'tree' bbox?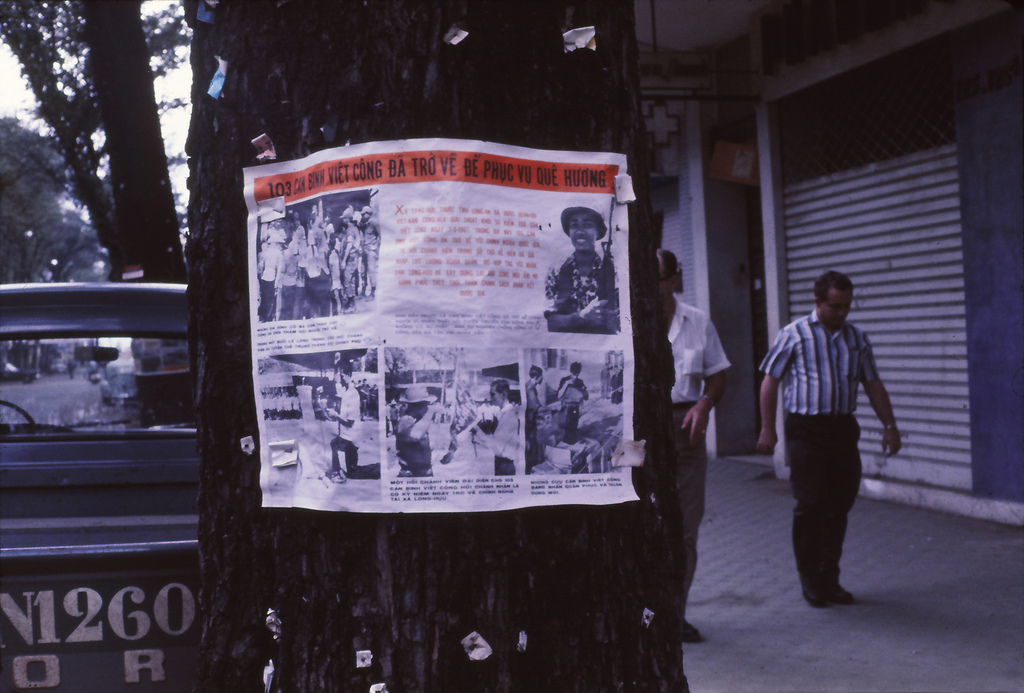
l=191, t=0, r=677, b=692
